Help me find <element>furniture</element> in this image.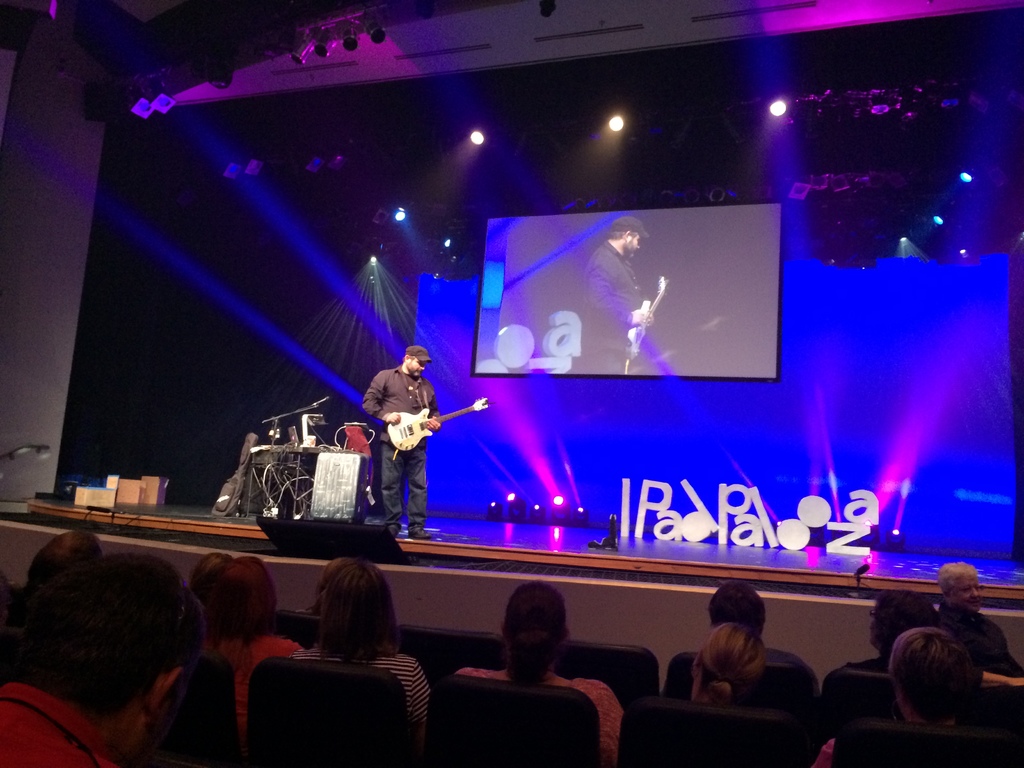
Found it: 555/639/658/707.
